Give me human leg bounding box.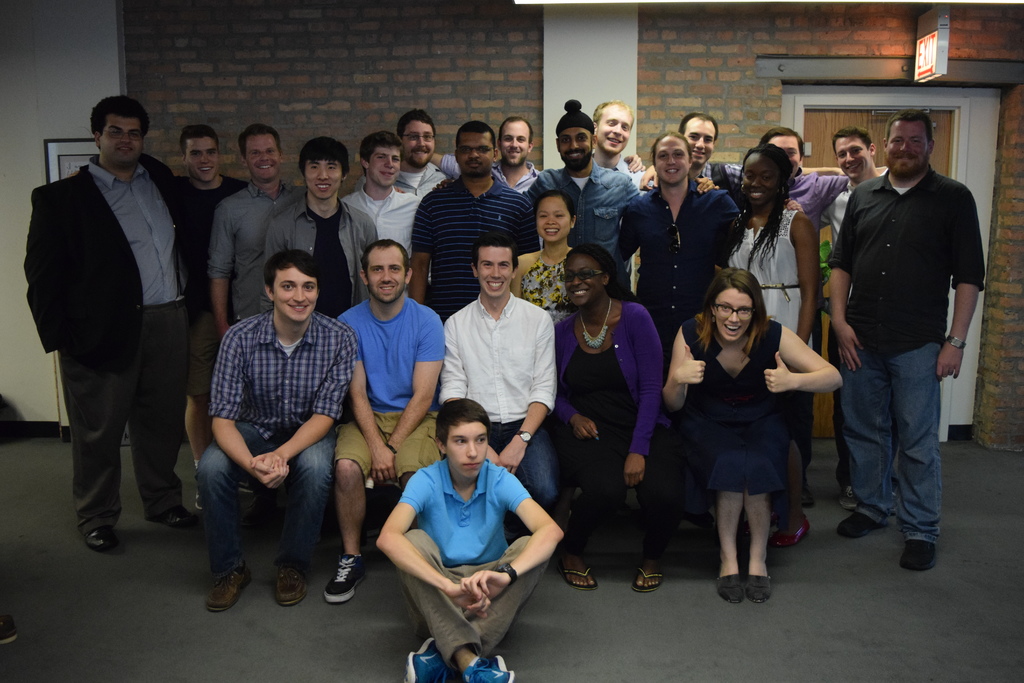
left=641, top=457, right=680, bottom=593.
